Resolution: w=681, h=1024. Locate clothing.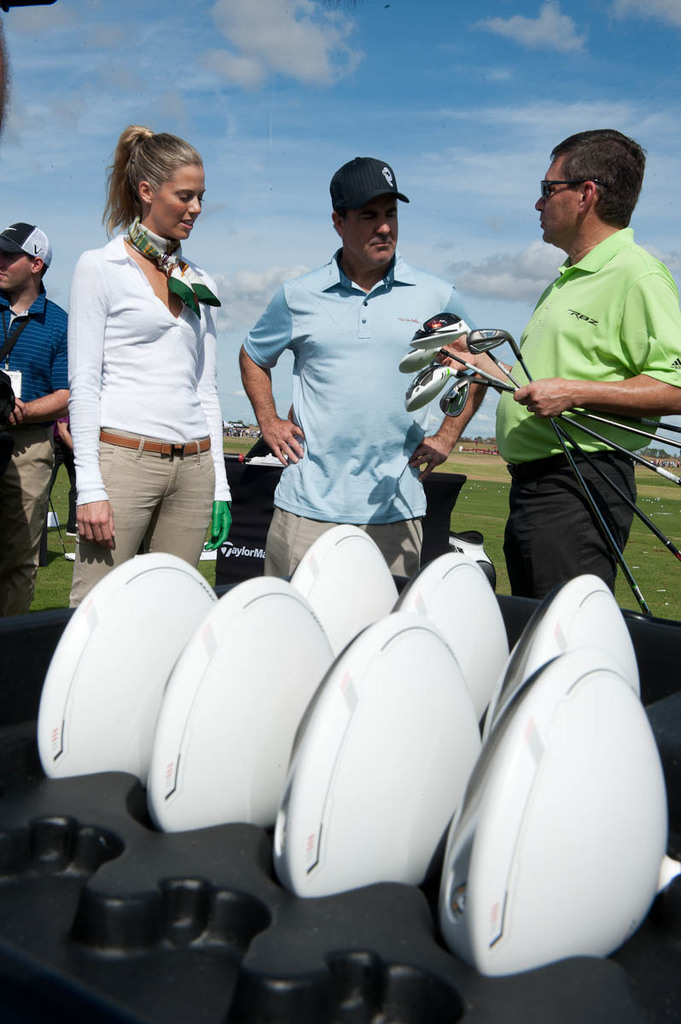
bbox(0, 288, 72, 613).
